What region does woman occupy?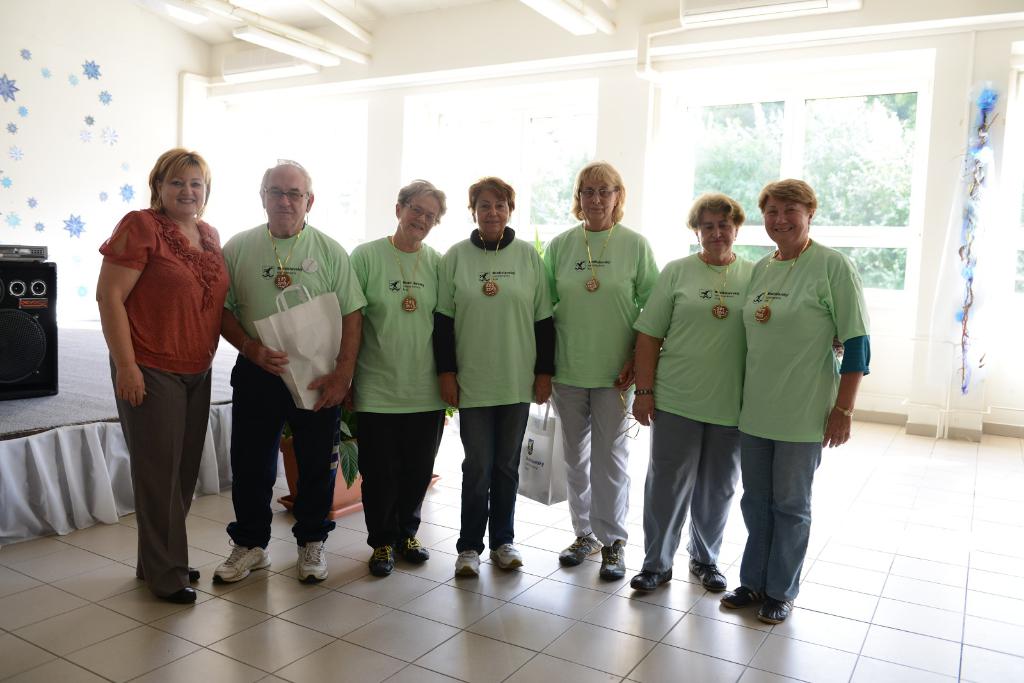
x1=543 y1=155 x2=657 y2=590.
